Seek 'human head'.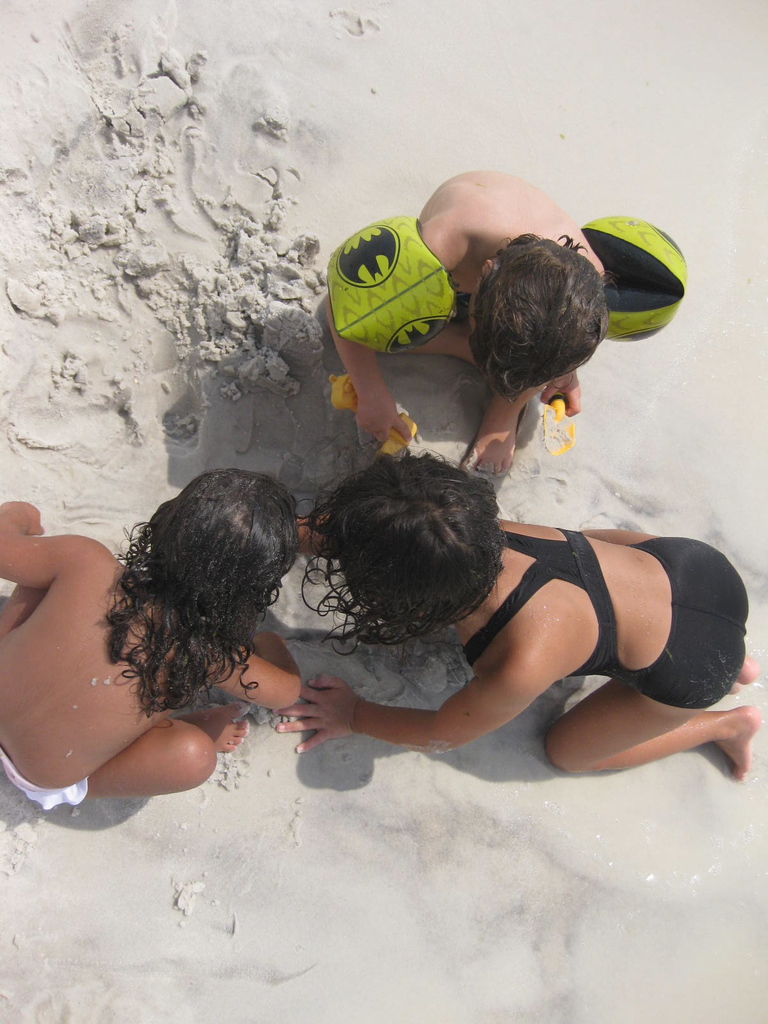
(336,460,502,622).
